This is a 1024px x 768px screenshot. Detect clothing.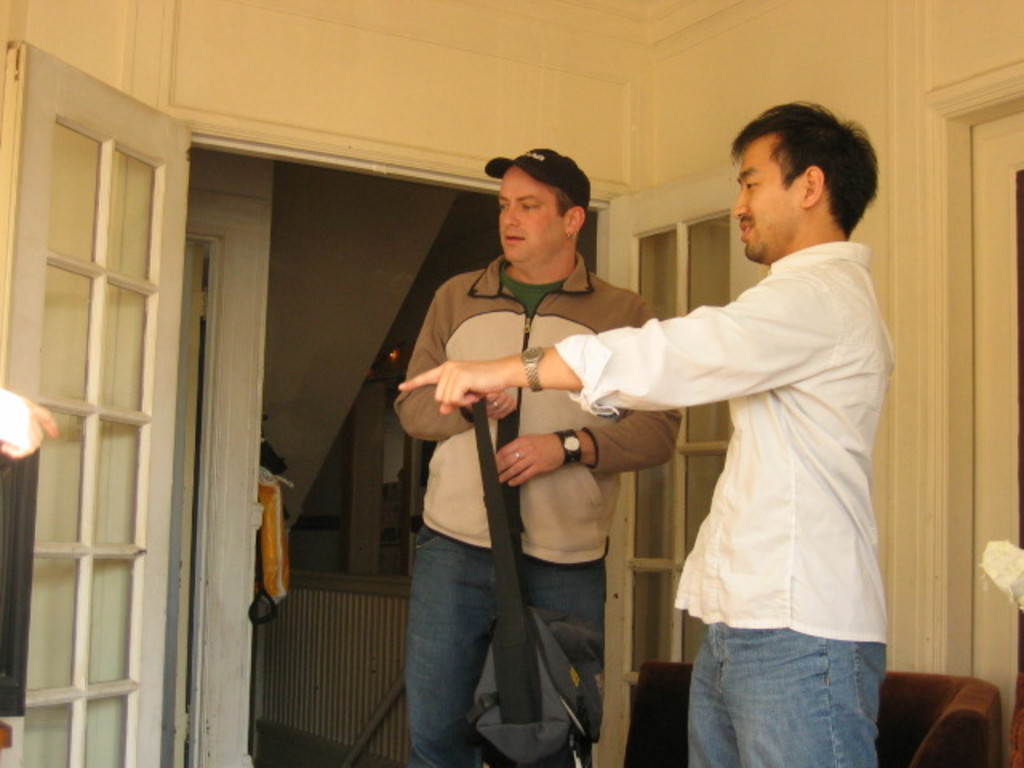
389:253:680:766.
